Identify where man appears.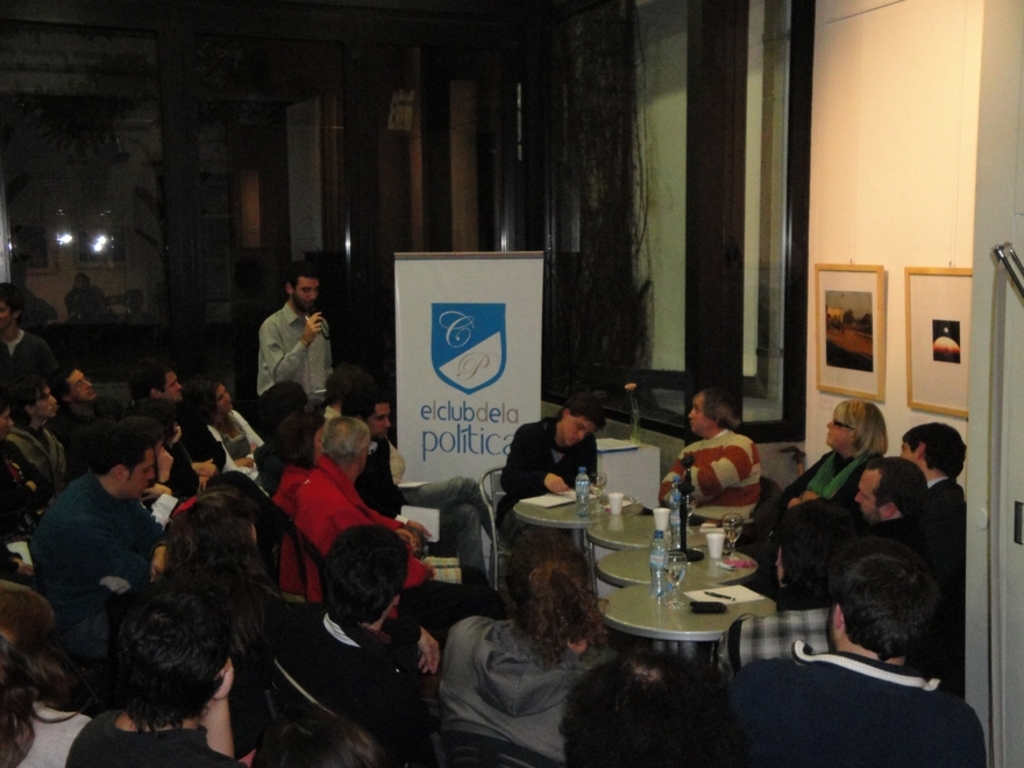
Appears at rect(264, 524, 441, 767).
